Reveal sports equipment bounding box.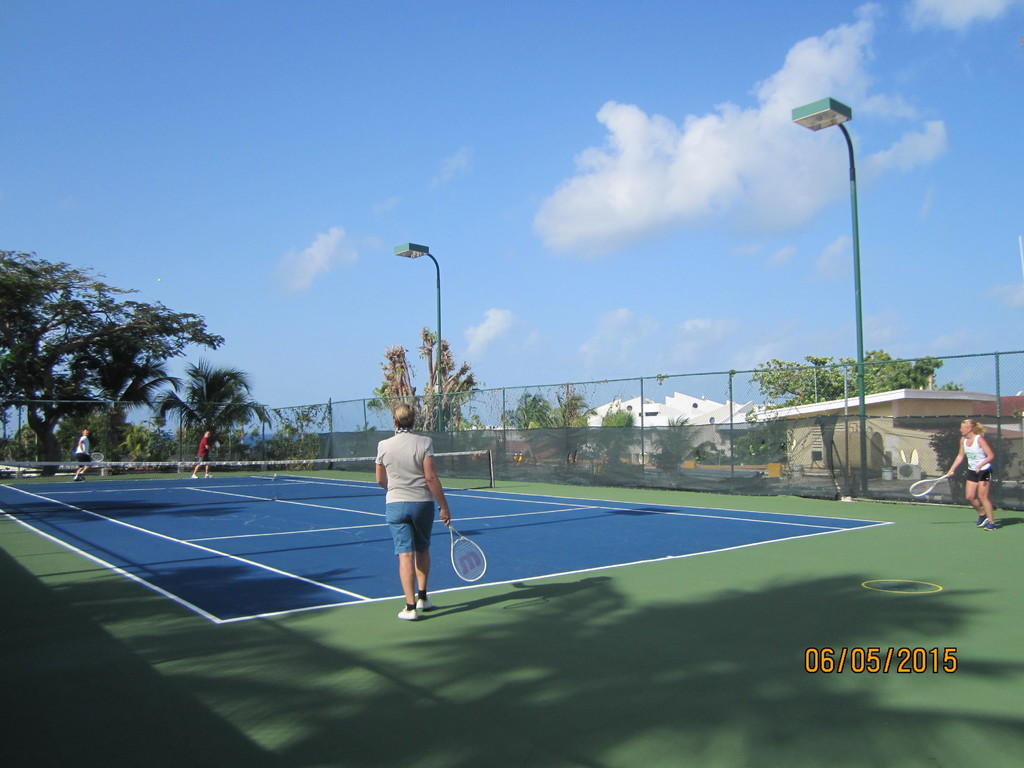
Revealed: (x1=86, y1=451, x2=104, y2=464).
